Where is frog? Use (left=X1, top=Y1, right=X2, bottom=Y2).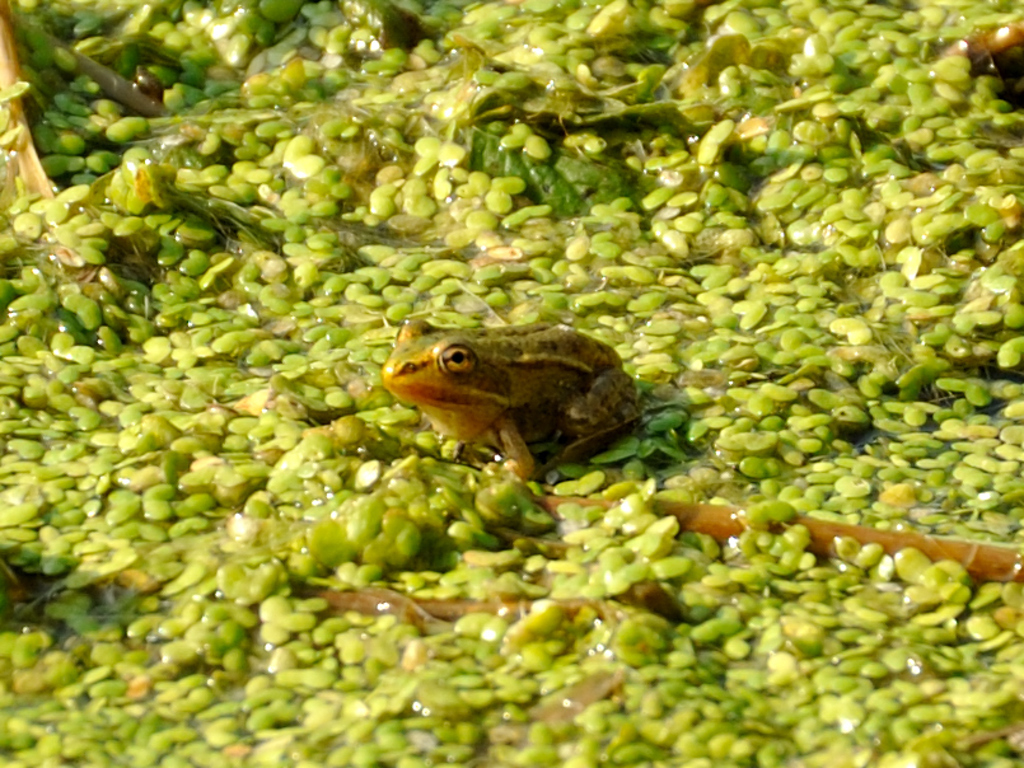
(left=380, top=320, right=644, bottom=477).
